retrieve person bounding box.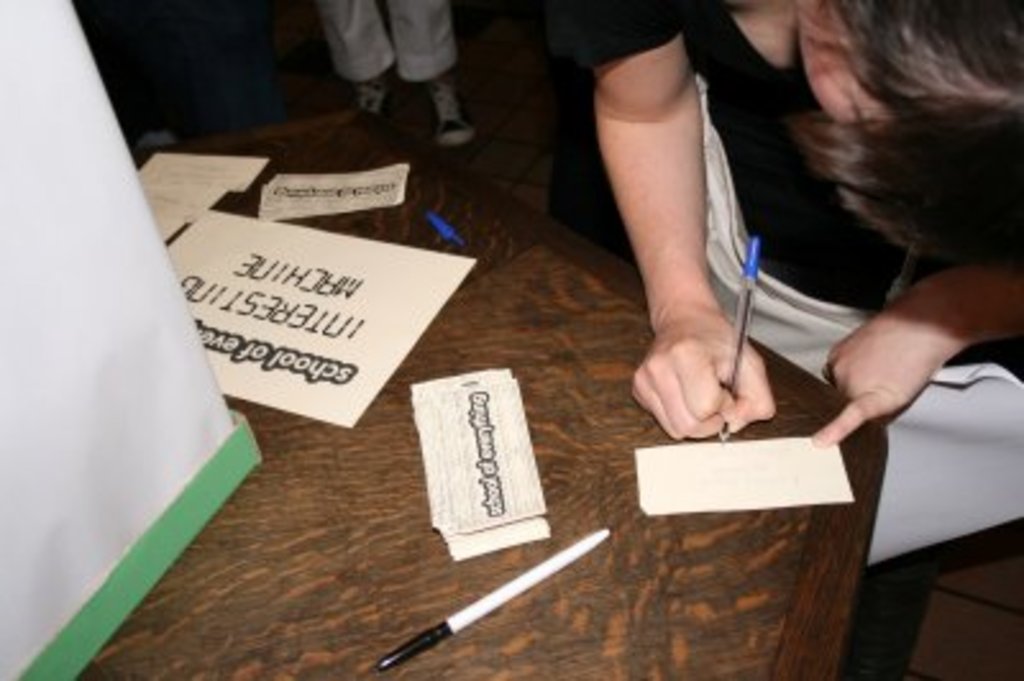
Bounding box: {"x1": 543, "y1": 0, "x2": 1021, "y2": 568}.
